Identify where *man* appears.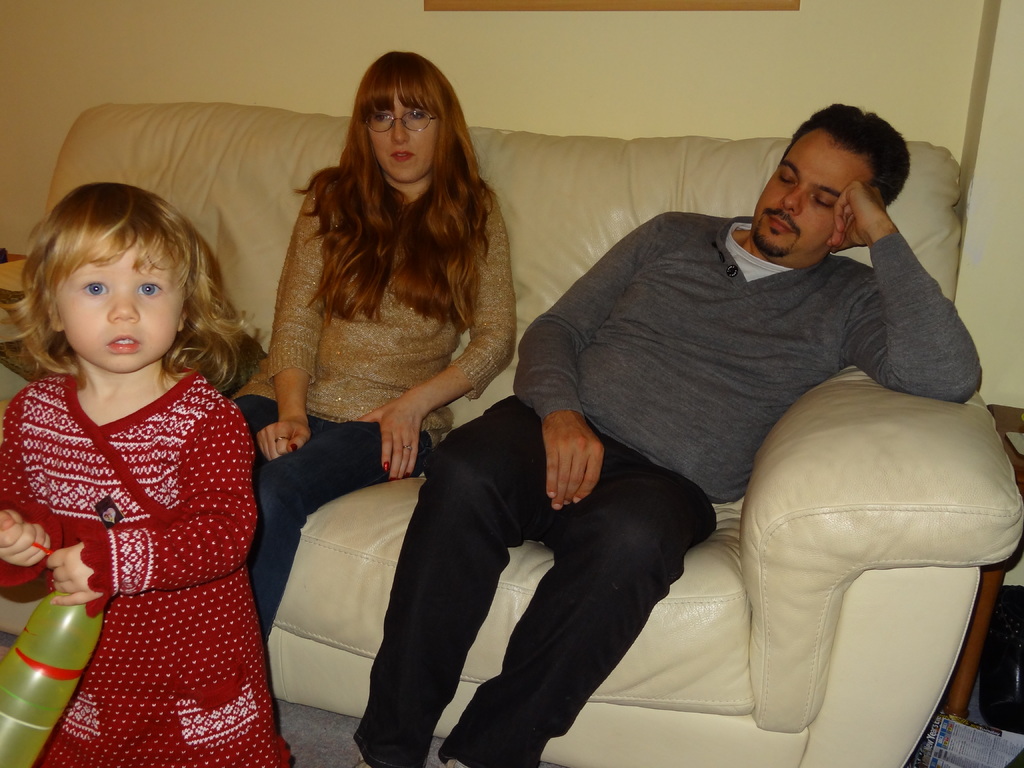
Appears at box=[246, 67, 984, 767].
